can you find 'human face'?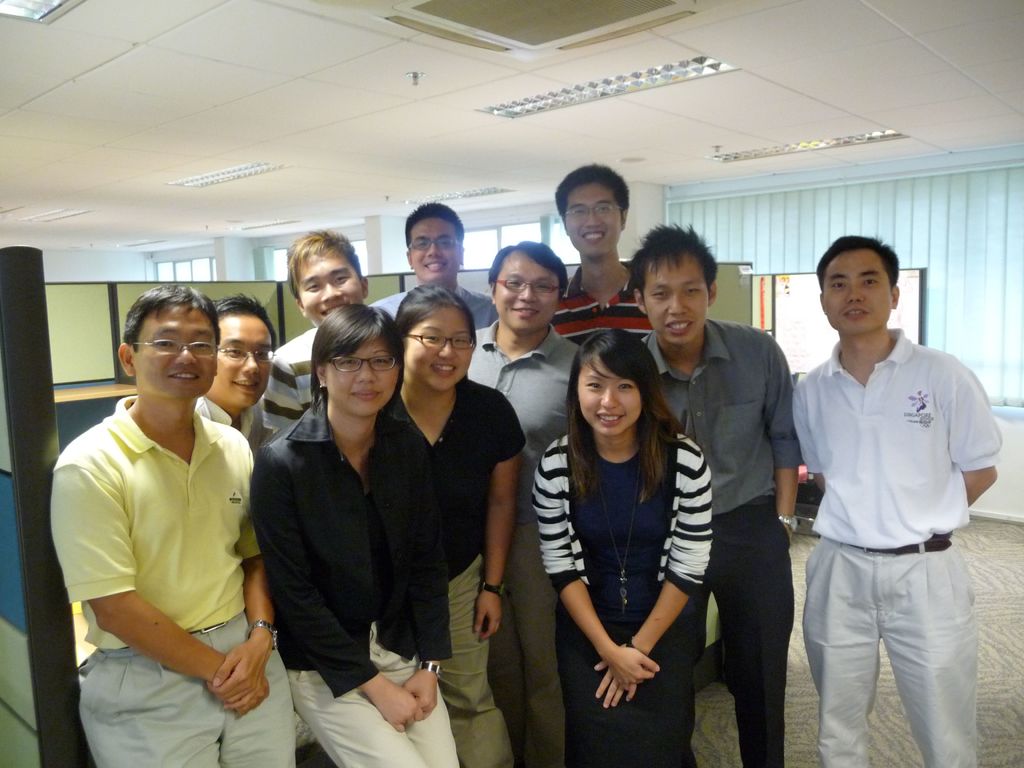
Yes, bounding box: (565,180,620,263).
